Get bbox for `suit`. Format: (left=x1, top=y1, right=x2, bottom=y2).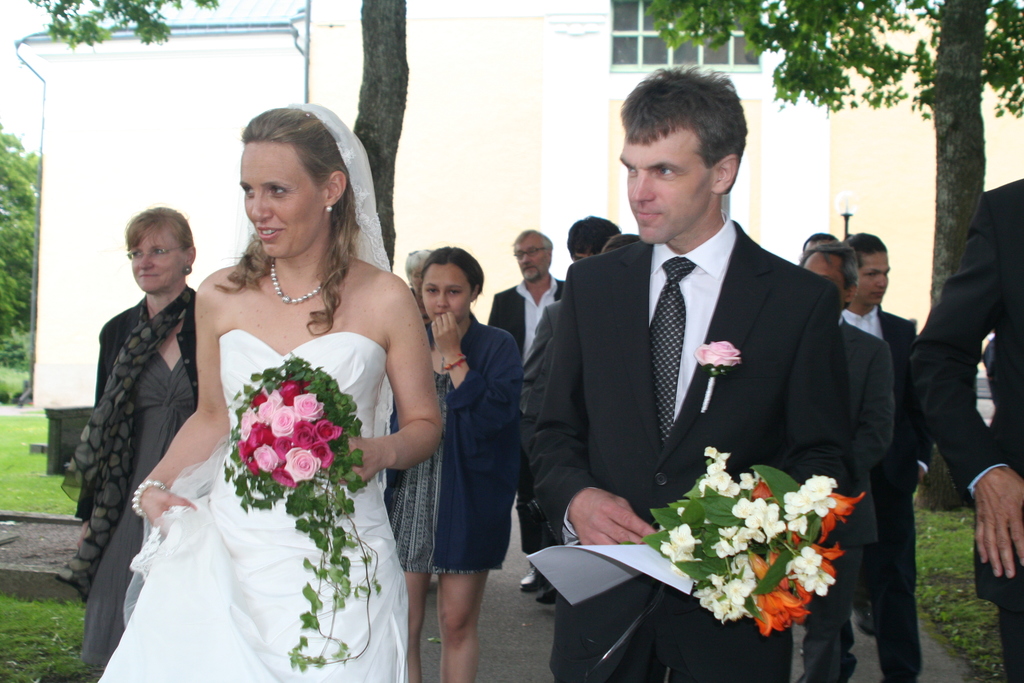
(left=796, top=315, right=896, bottom=682).
